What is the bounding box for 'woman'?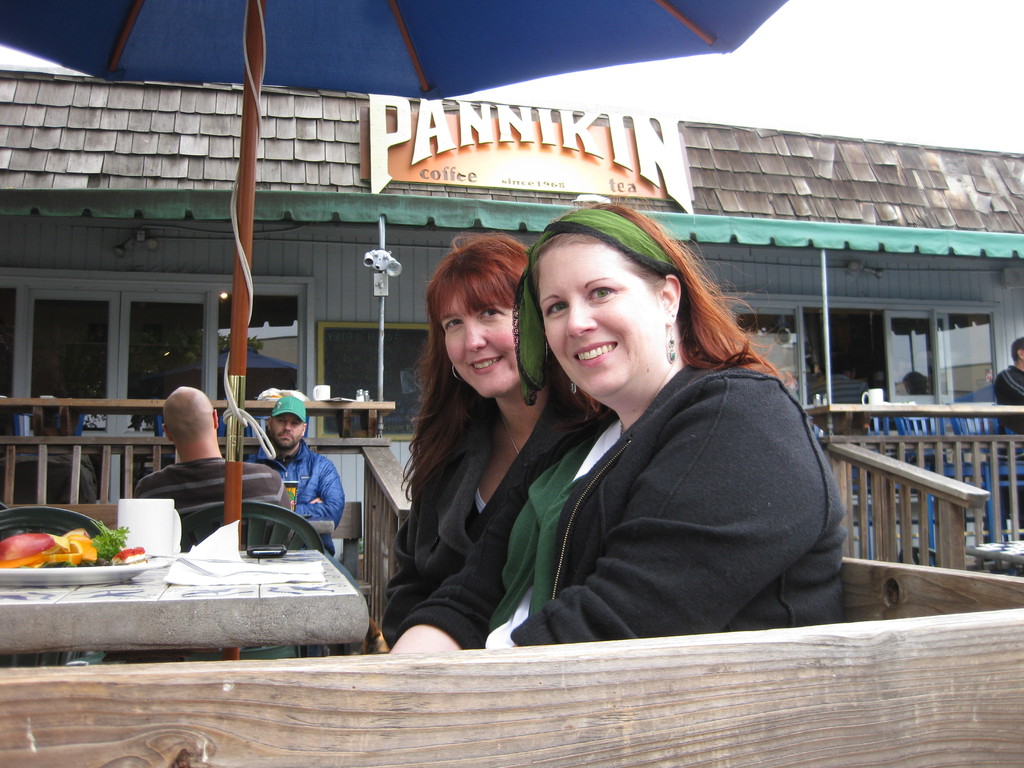
382, 227, 570, 644.
